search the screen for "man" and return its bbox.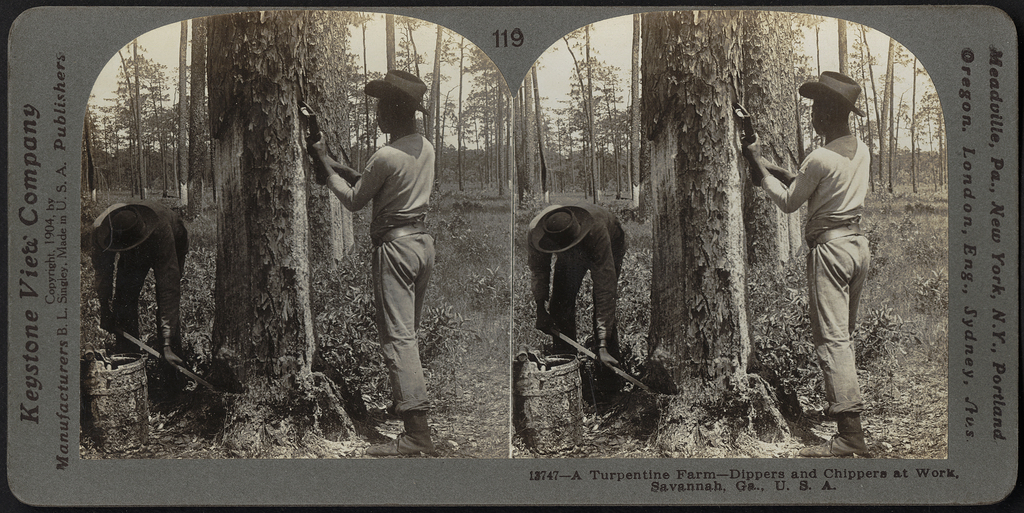
Found: 298 63 436 462.
